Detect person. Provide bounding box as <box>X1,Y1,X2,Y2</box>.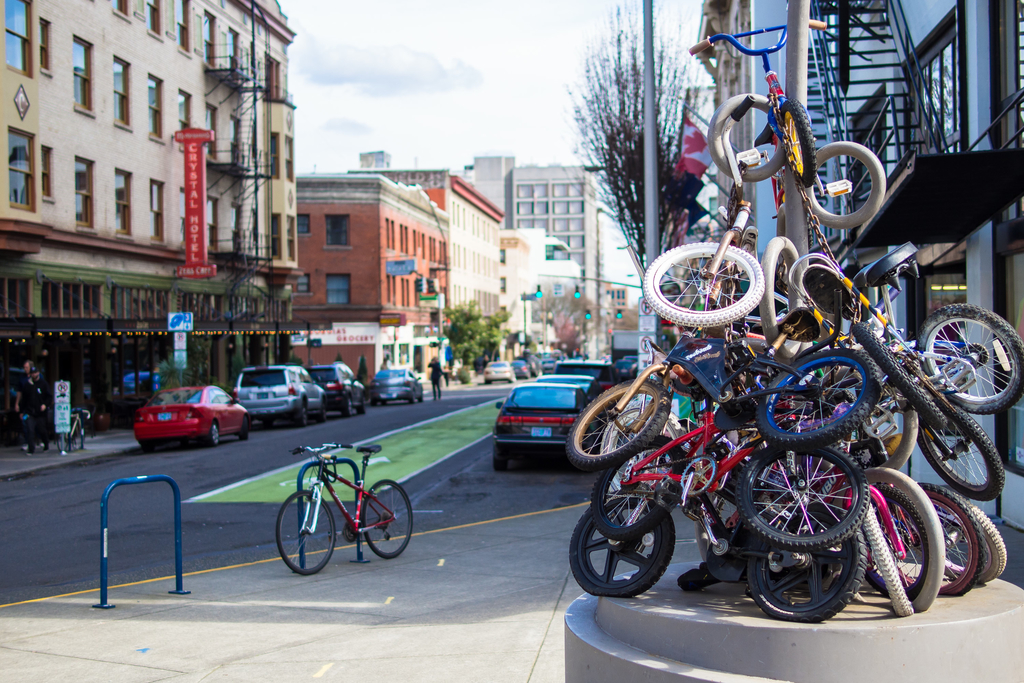
<box>422,354,447,402</box>.
